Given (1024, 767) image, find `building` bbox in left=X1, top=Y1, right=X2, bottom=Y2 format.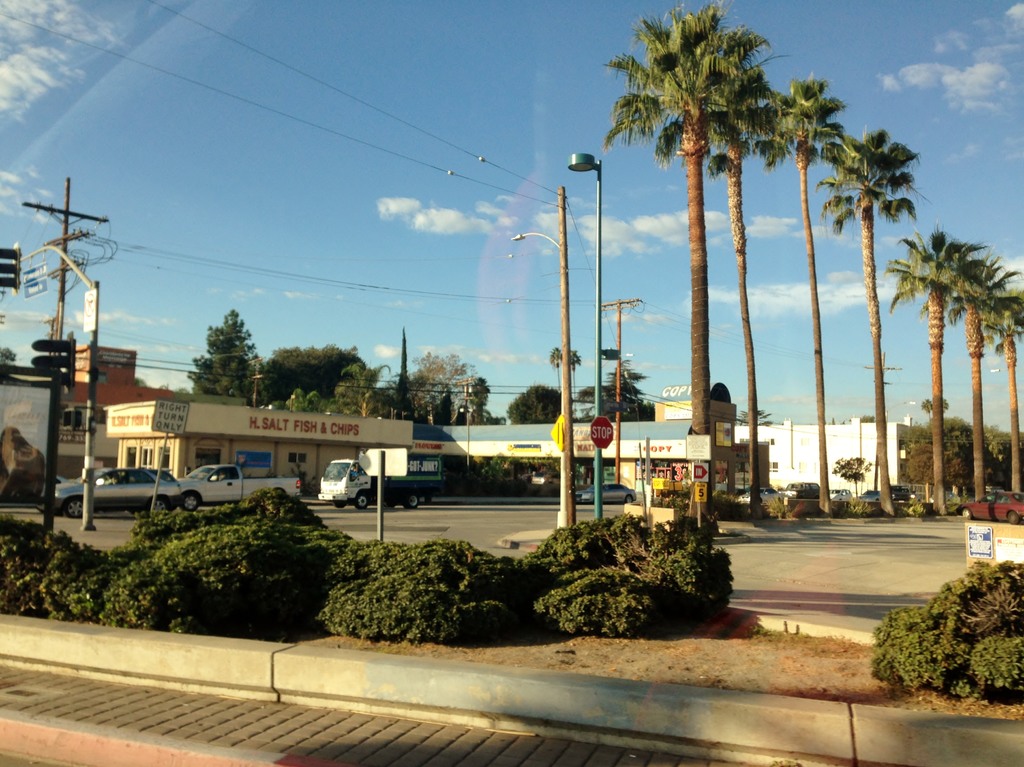
left=54, top=345, right=176, bottom=476.
